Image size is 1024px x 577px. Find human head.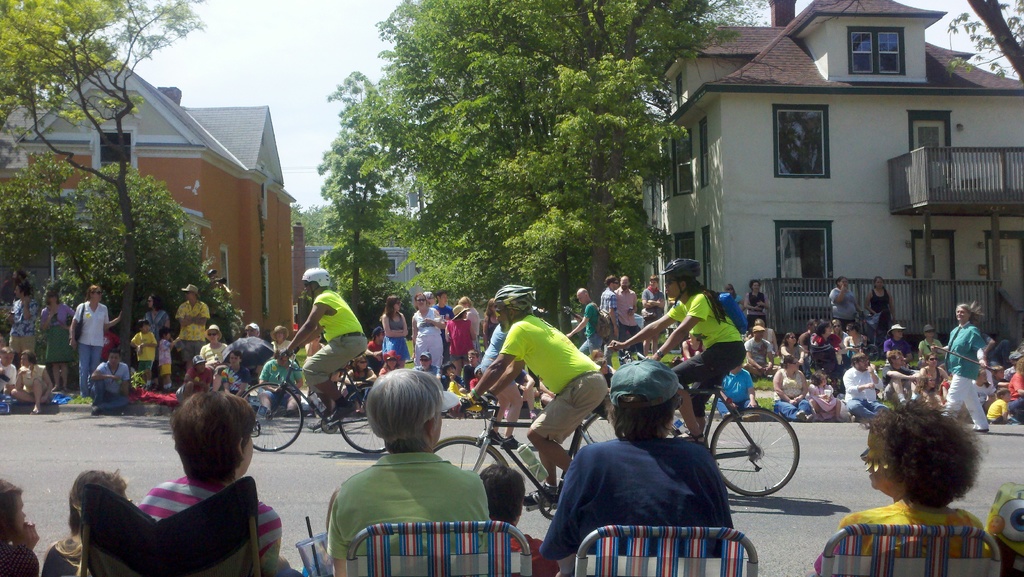
x1=168 y1=389 x2=259 y2=484.
